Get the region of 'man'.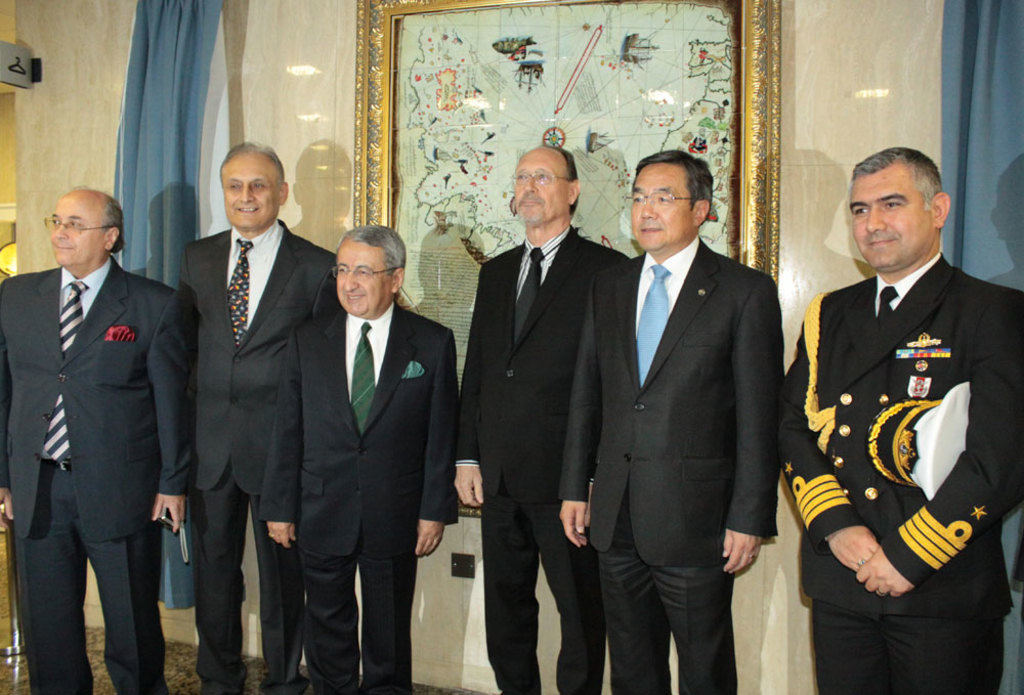
784,144,1023,692.
